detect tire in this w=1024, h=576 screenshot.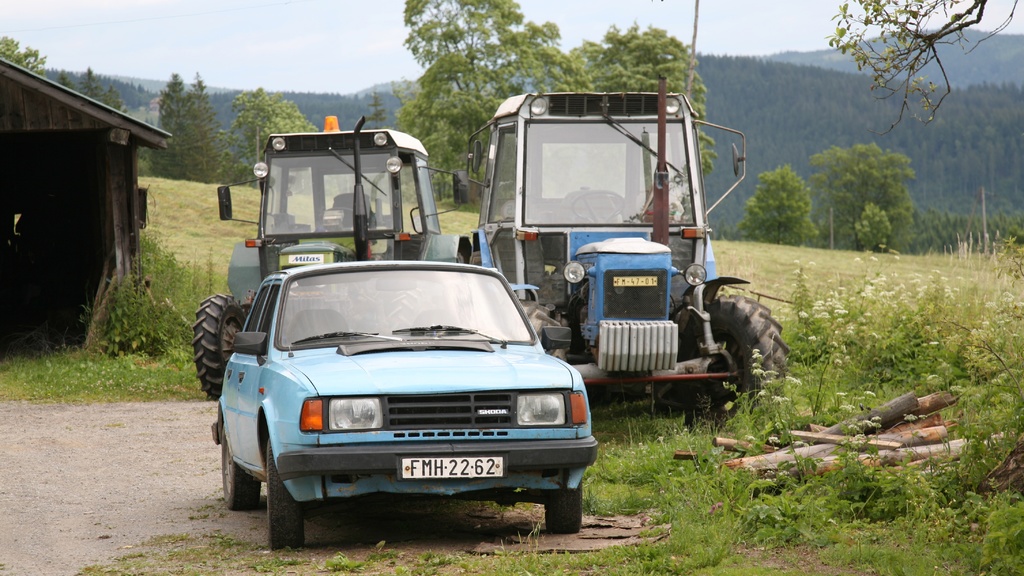
Detection: {"x1": 221, "y1": 425, "x2": 262, "y2": 509}.
